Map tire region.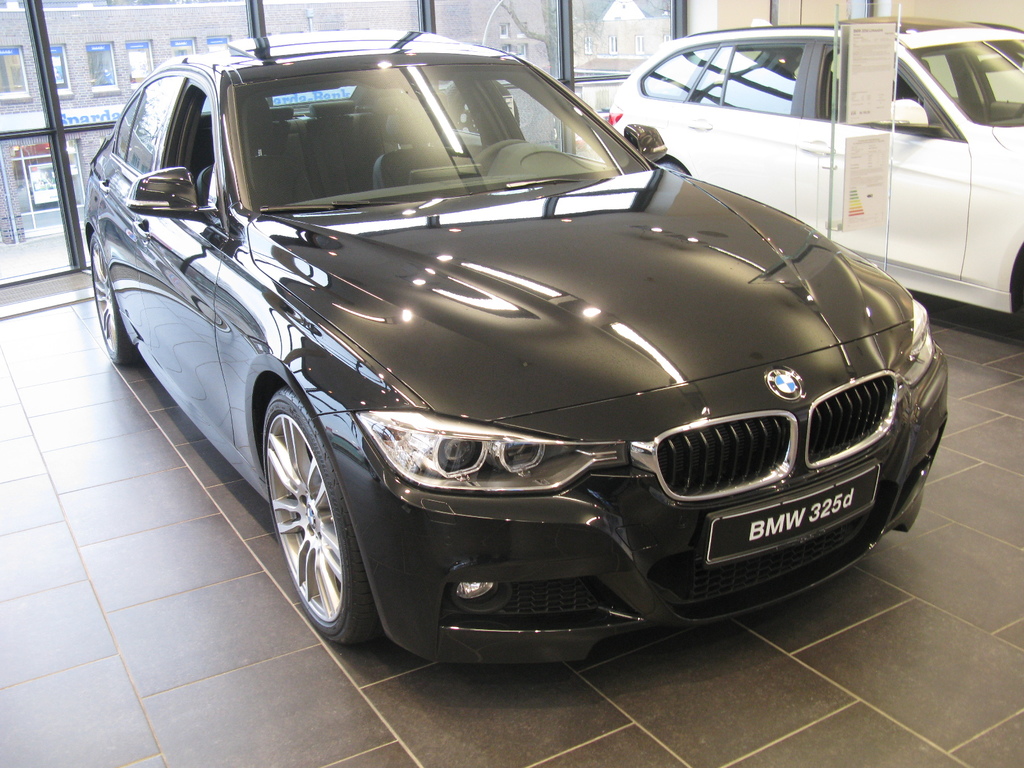
Mapped to box(260, 393, 378, 658).
